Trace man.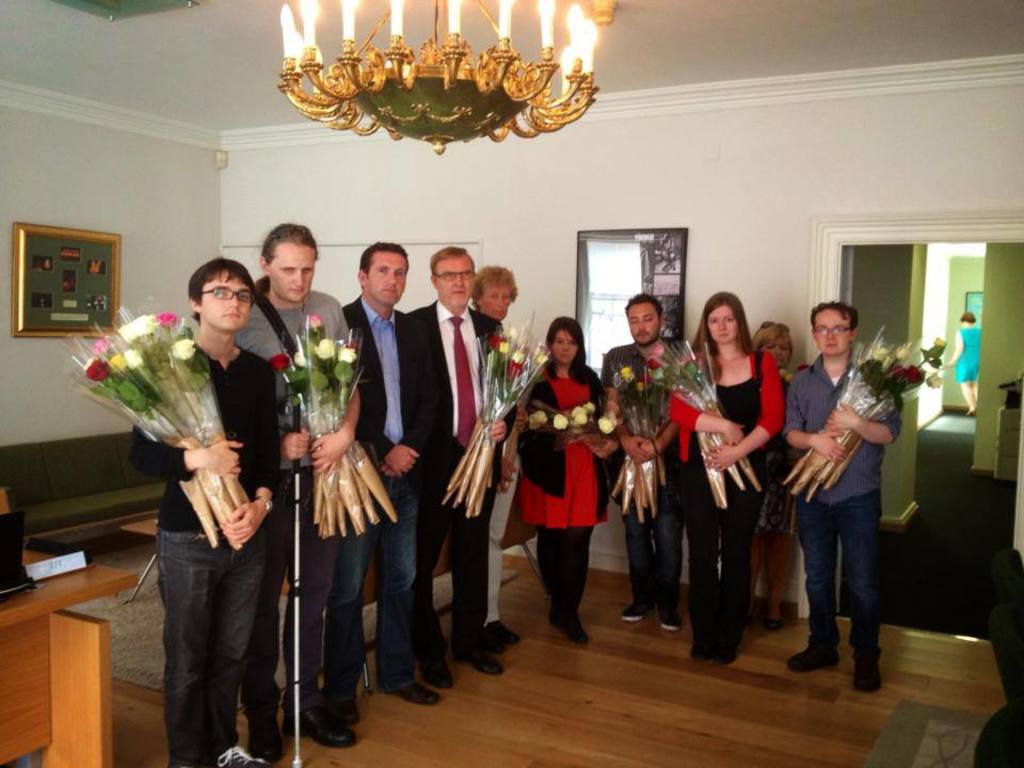
Traced to crop(779, 292, 913, 678).
